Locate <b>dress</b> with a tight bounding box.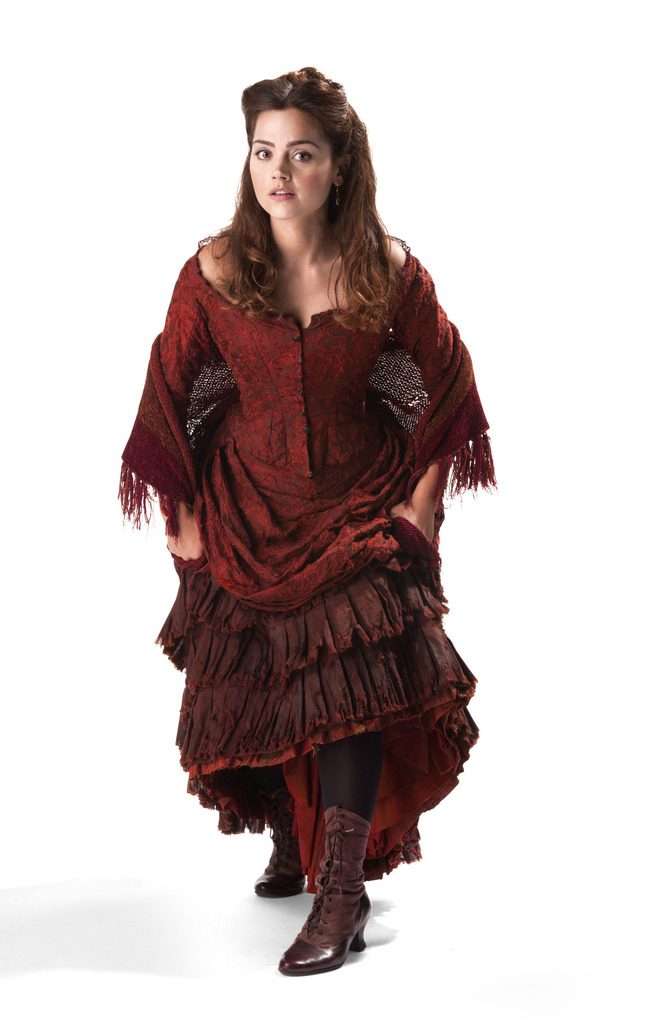
{"x1": 152, "y1": 247, "x2": 489, "y2": 877}.
